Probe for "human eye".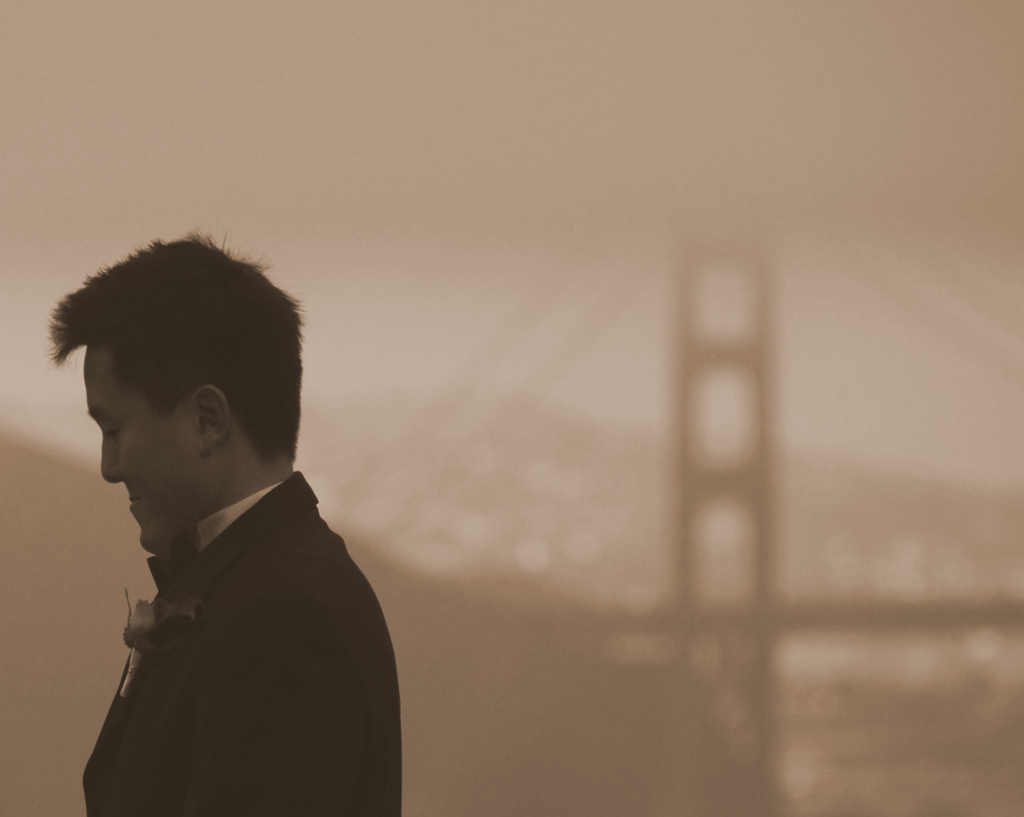
Probe result: l=100, t=423, r=119, b=439.
